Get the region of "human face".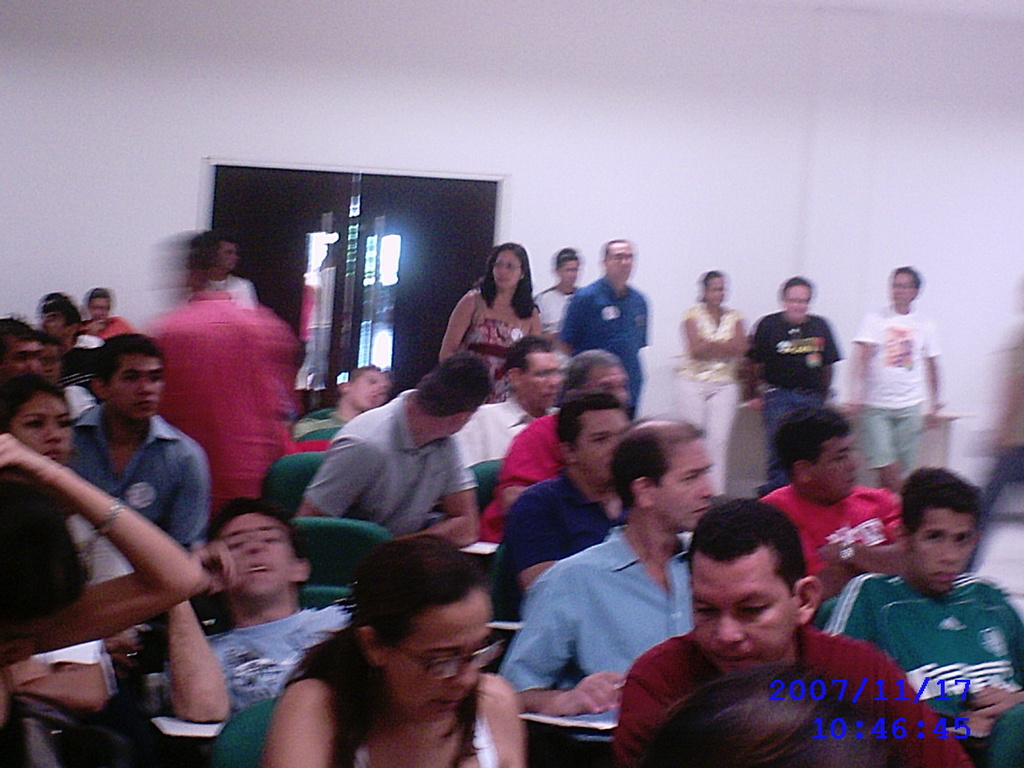
<region>216, 511, 297, 597</region>.
